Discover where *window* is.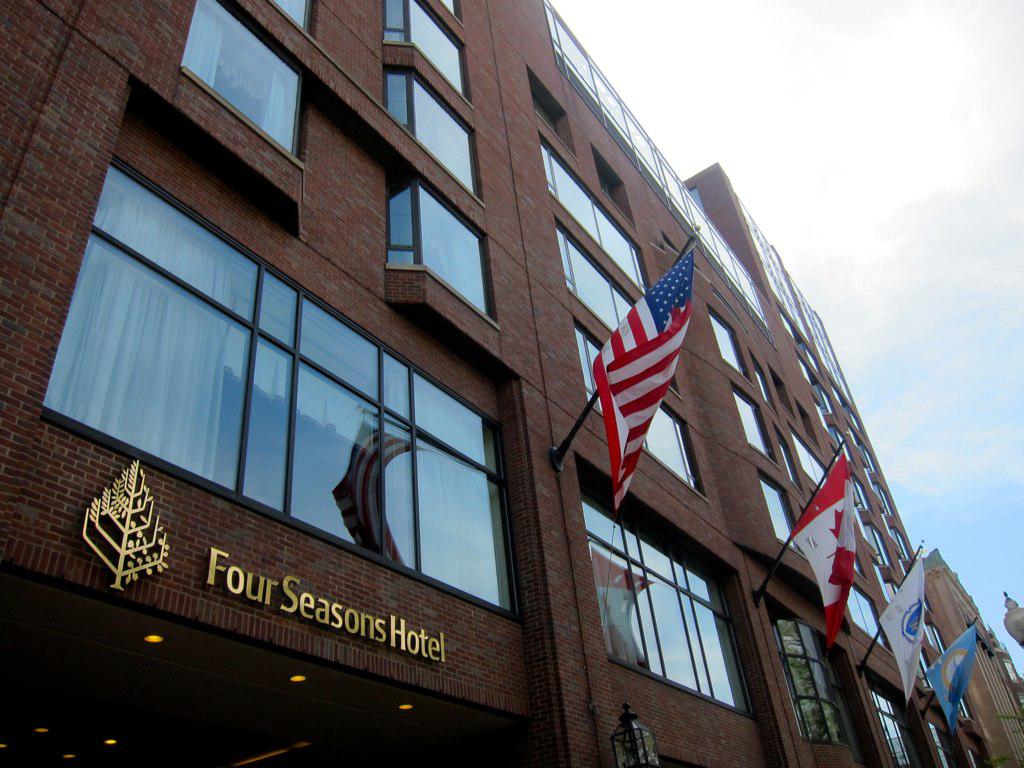
Discovered at bbox=(41, 152, 501, 614).
